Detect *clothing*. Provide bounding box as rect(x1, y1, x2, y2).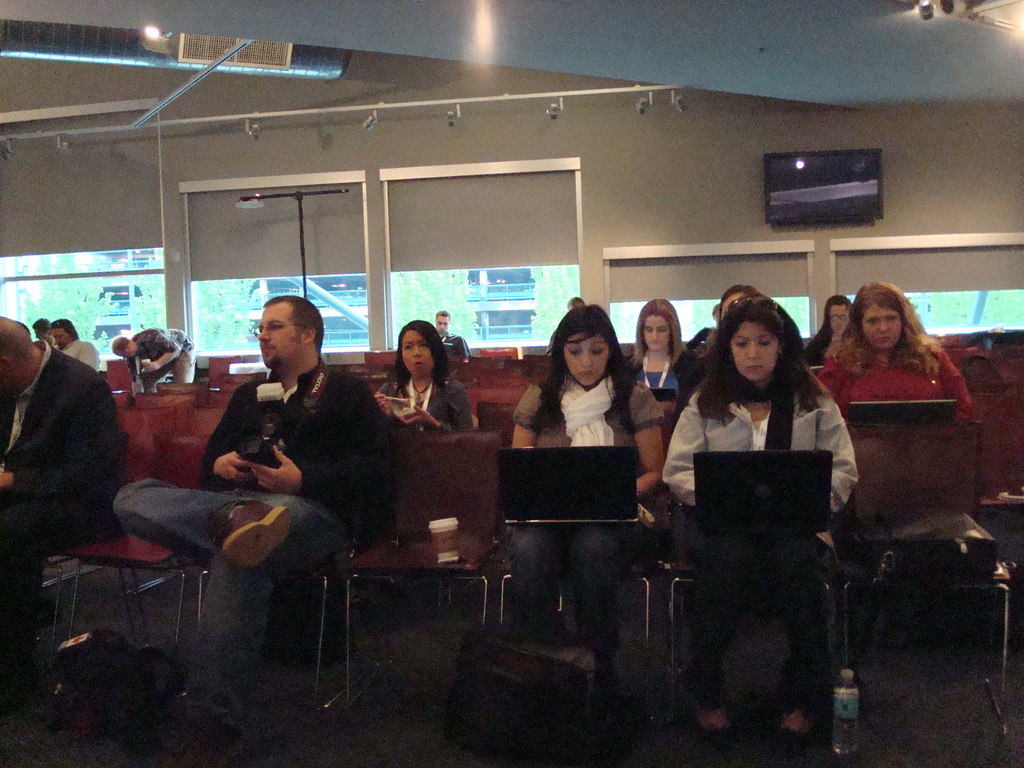
rect(121, 323, 198, 389).
